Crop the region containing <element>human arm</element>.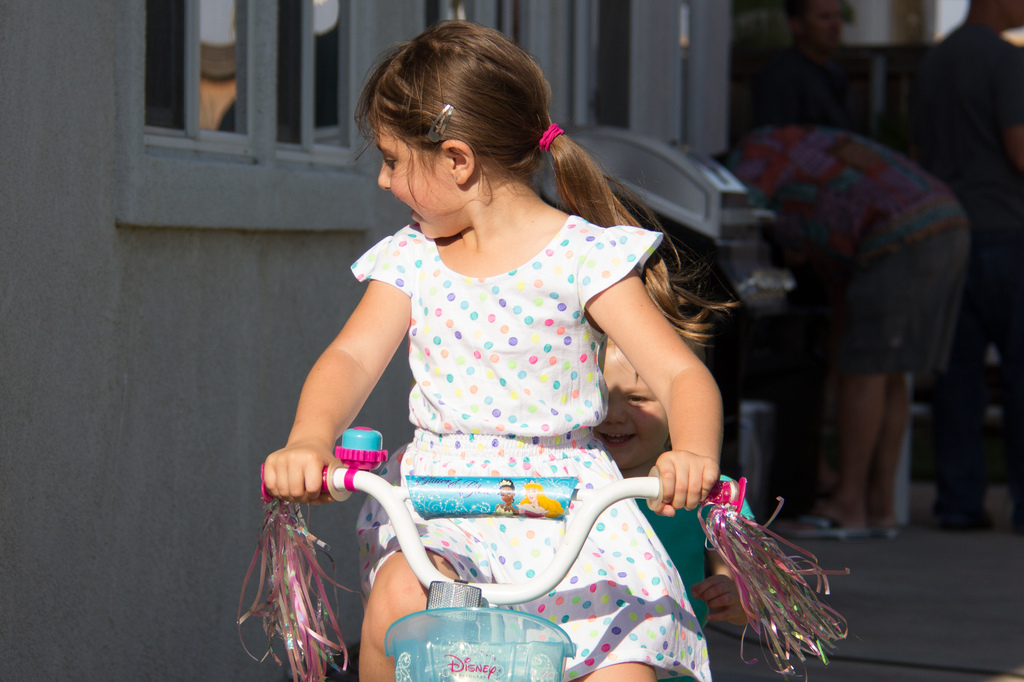
Crop region: (x1=252, y1=221, x2=417, y2=509).
